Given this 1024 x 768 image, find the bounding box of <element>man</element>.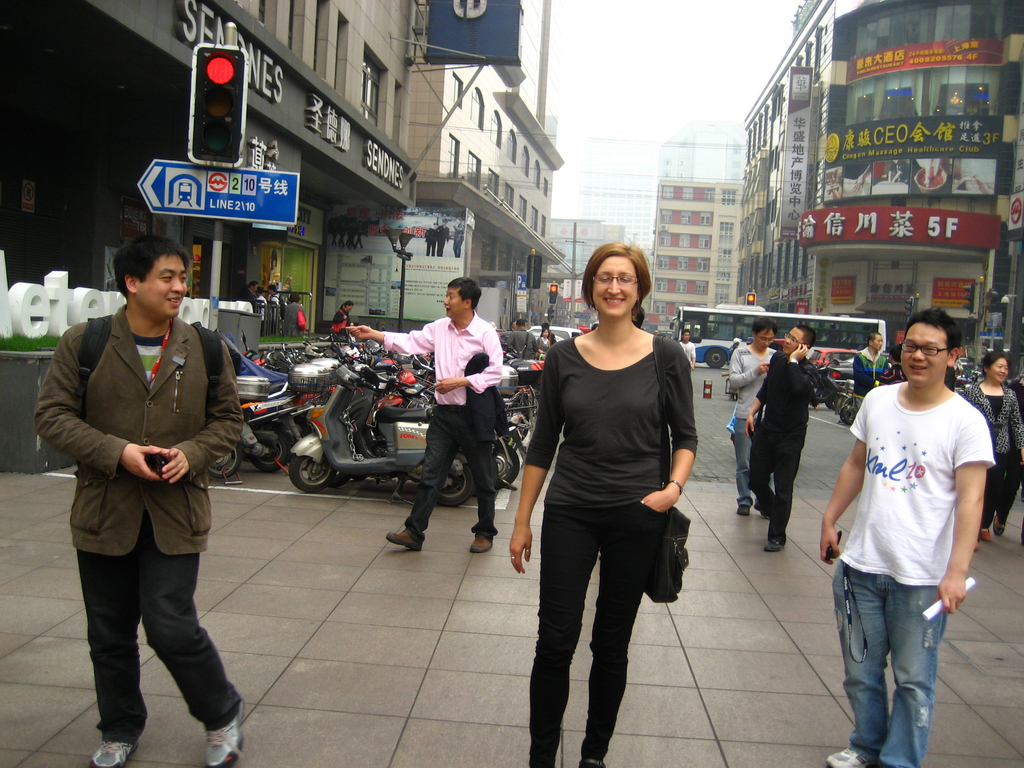
<bbox>341, 275, 503, 553</bbox>.
